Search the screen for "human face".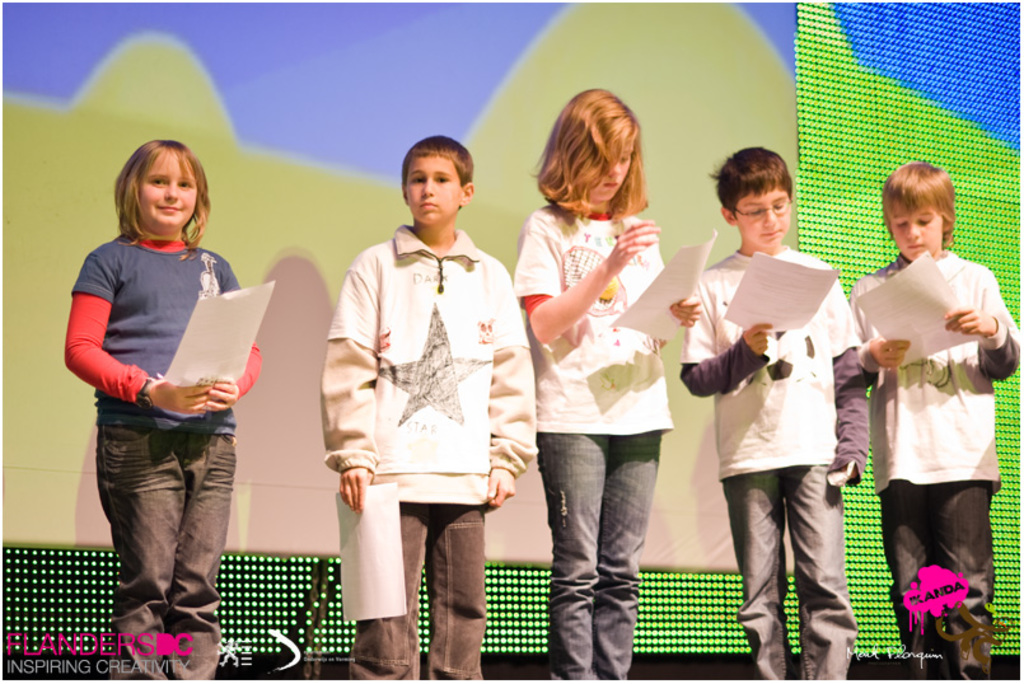
Found at 403, 154, 460, 225.
